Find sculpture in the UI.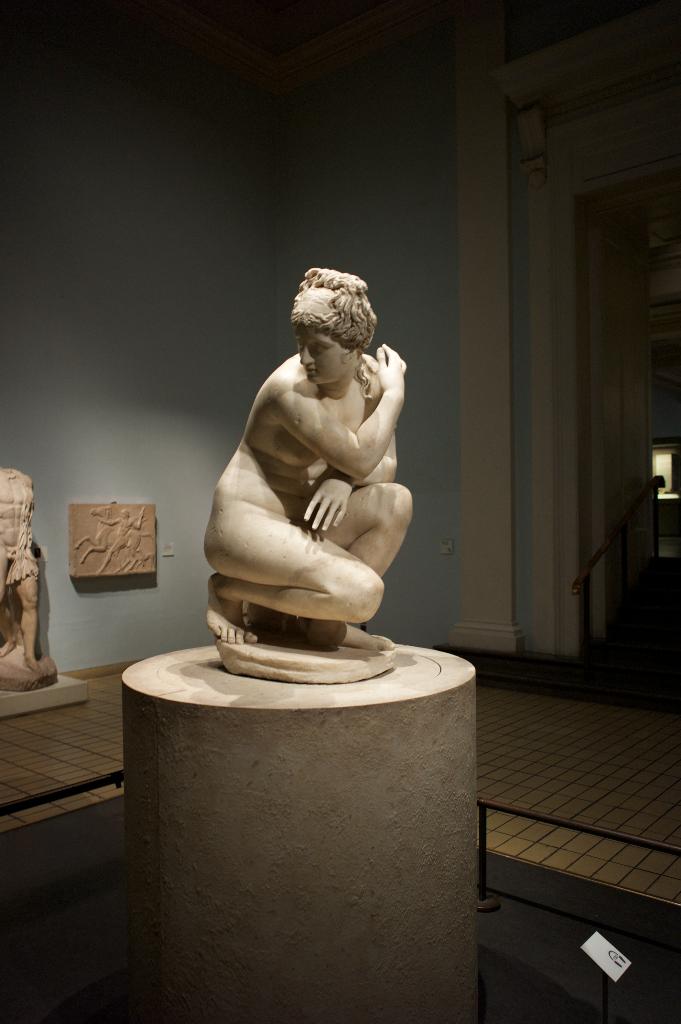
UI element at detection(203, 271, 451, 687).
